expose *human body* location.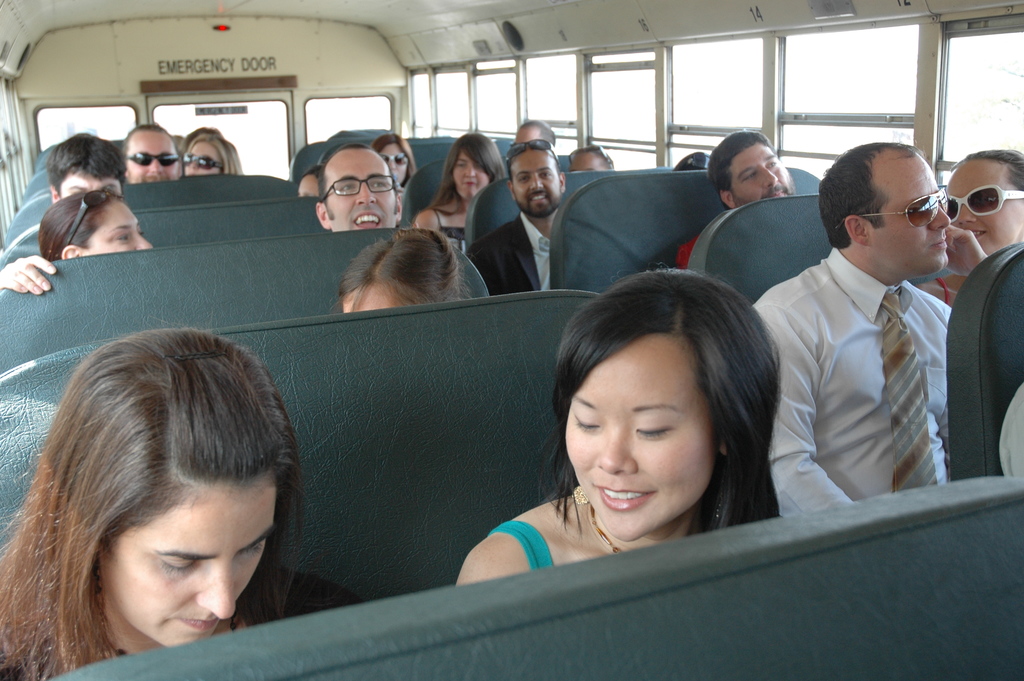
Exposed at box(0, 325, 353, 680).
